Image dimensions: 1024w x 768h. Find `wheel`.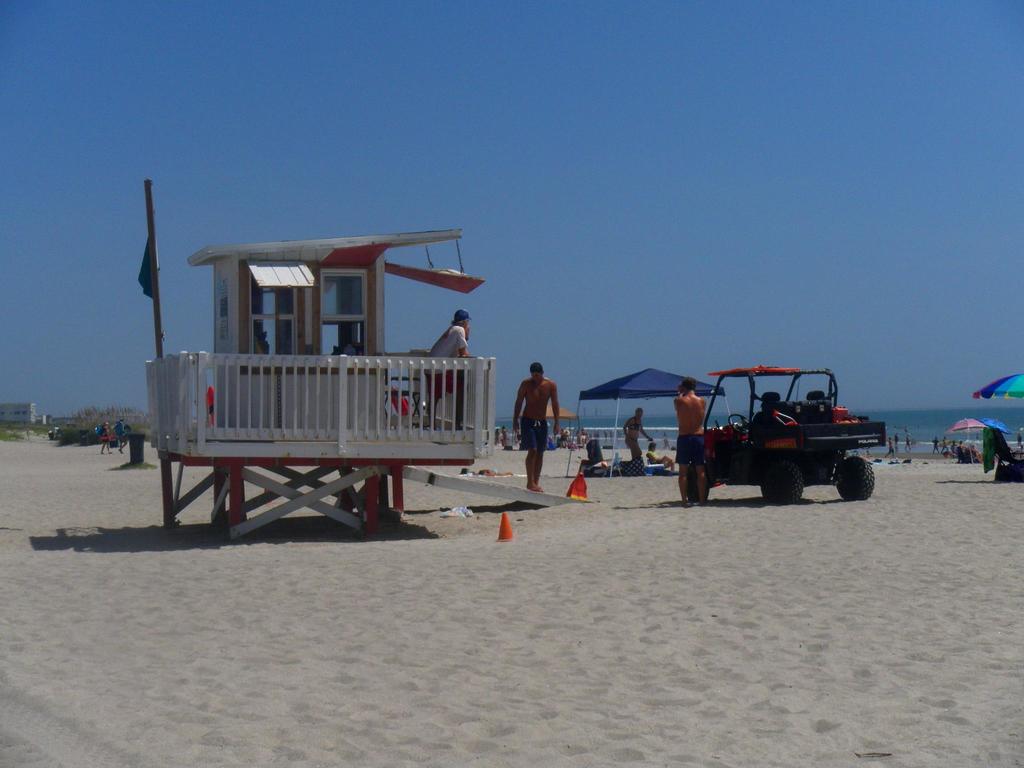
box(834, 454, 876, 503).
